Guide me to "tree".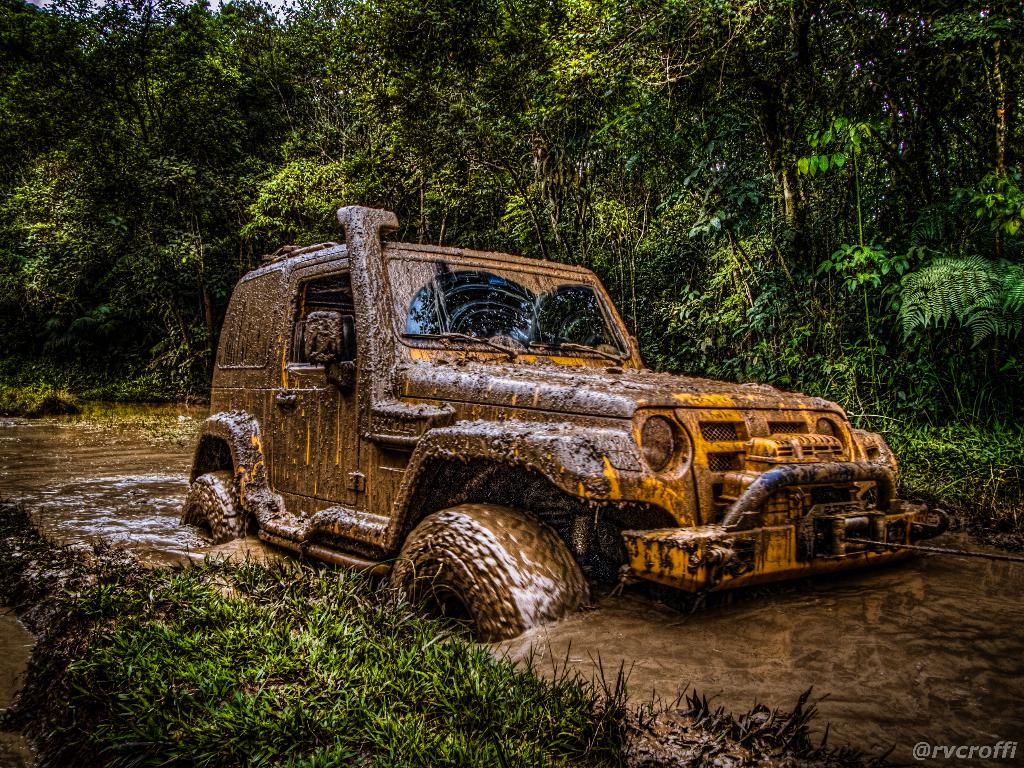
Guidance: <box>962,0,1023,265</box>.
